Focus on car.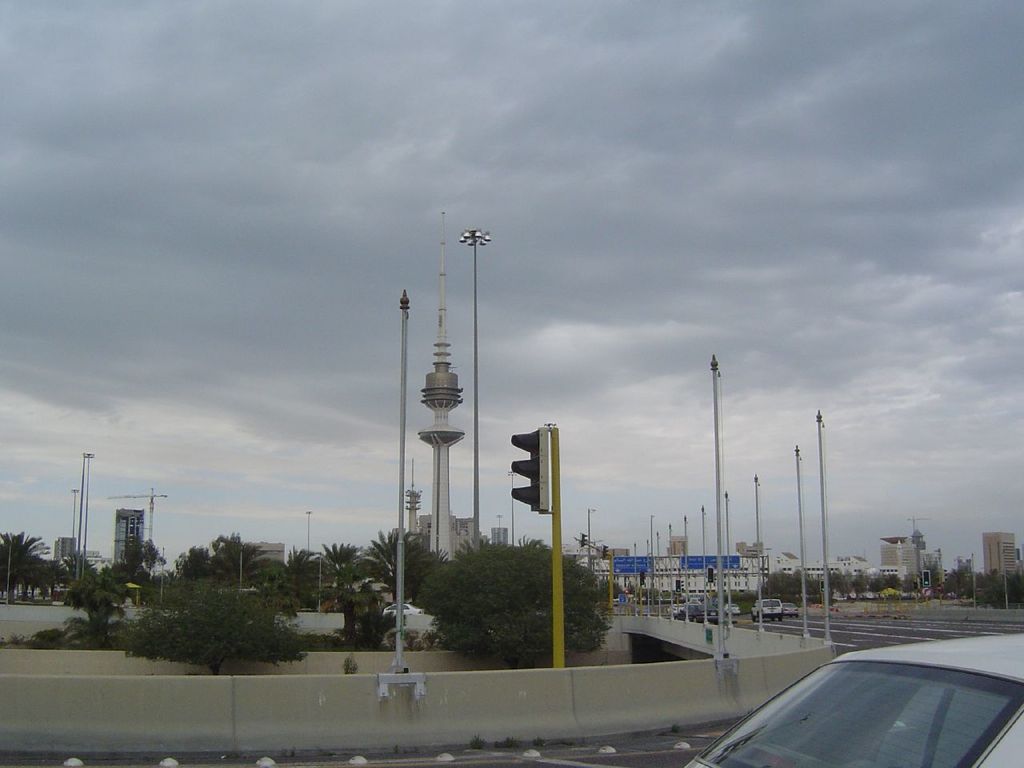
Focused at Rect(725, 598, 743, 610).
